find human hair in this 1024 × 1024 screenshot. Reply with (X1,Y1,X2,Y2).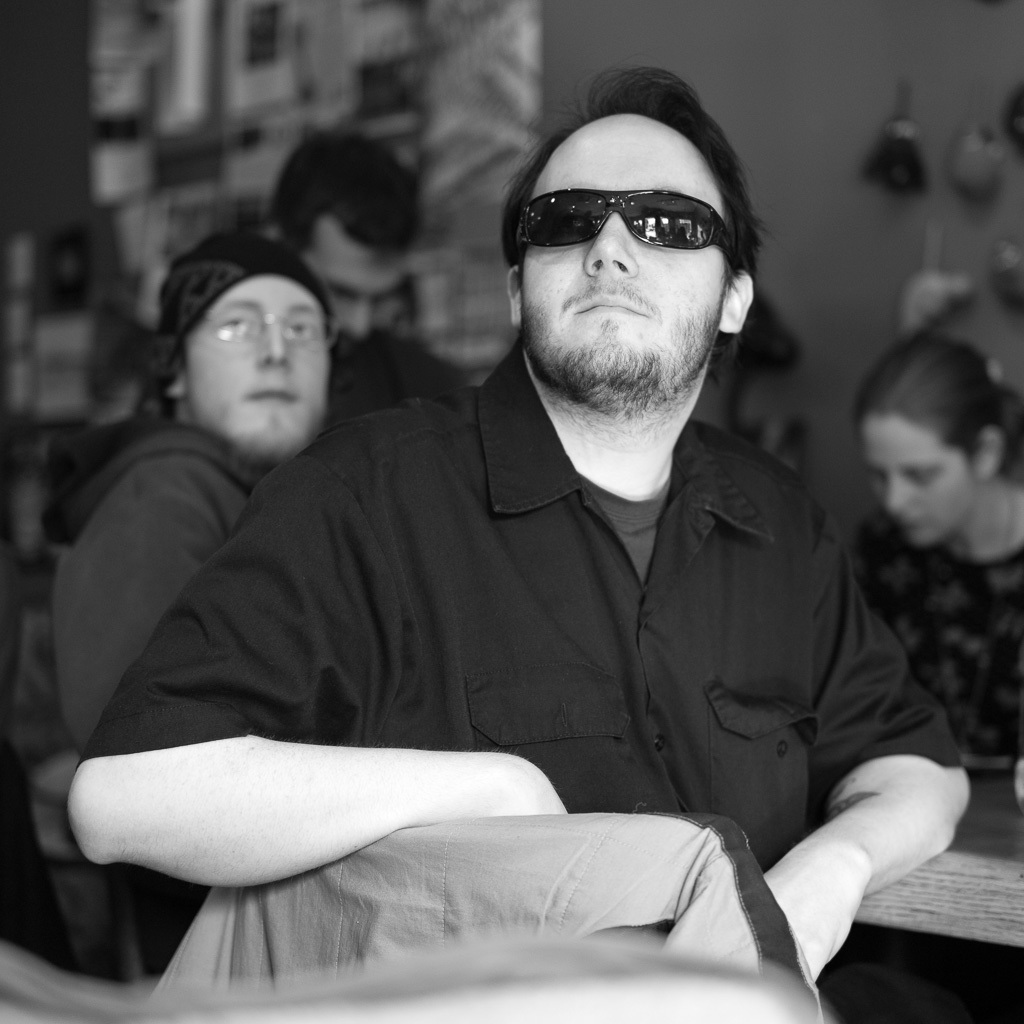
(272,128,412,263).
